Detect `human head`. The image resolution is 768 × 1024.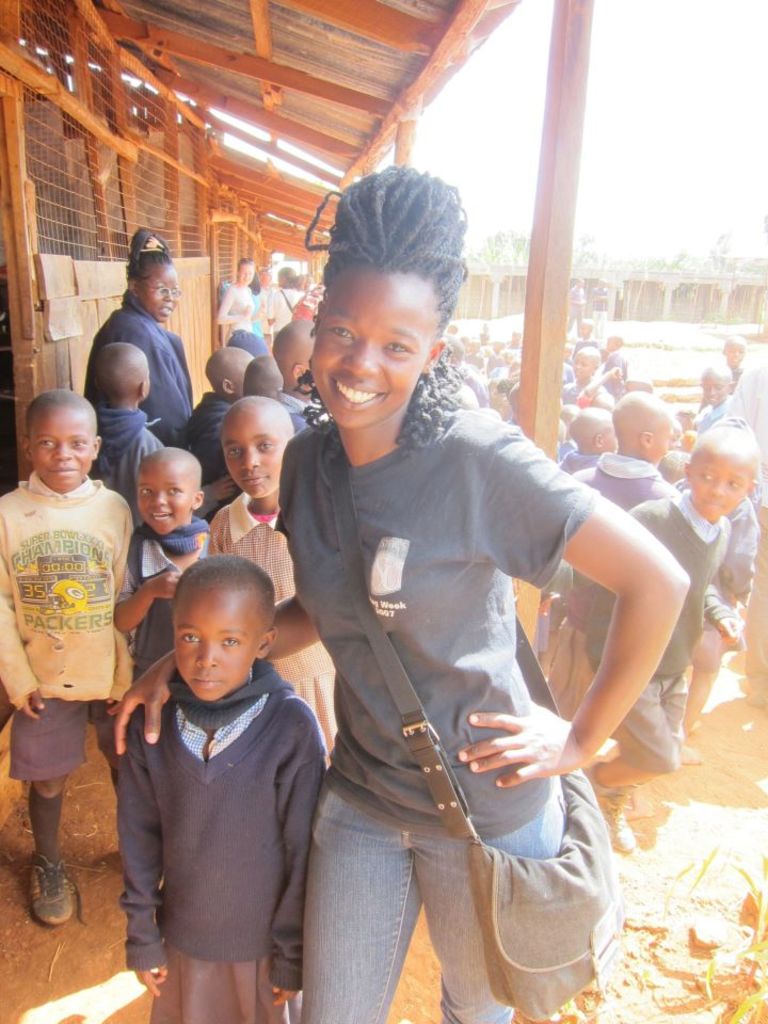
<box>274,262,297,289</box>.
